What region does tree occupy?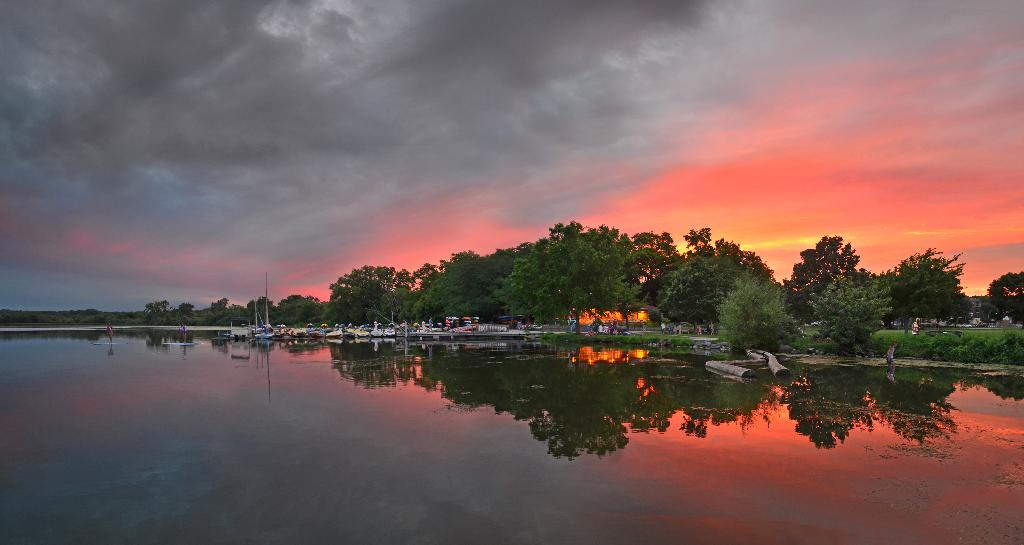
(left=804, top=270, right=895, bottom=348).
